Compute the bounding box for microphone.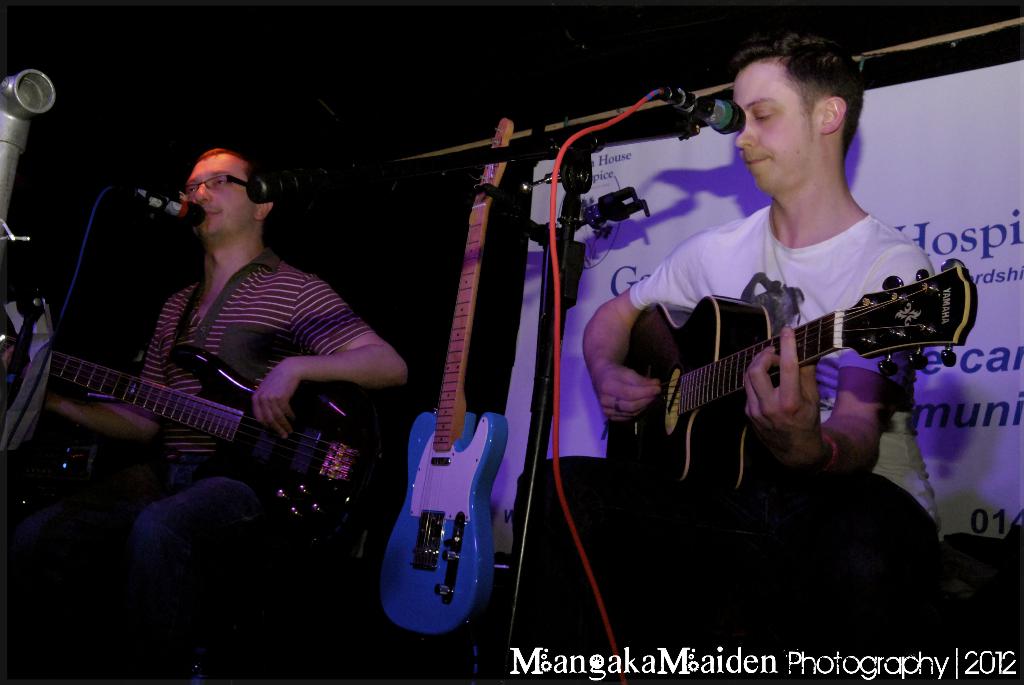
Rect(116, 185, 207, 228).
